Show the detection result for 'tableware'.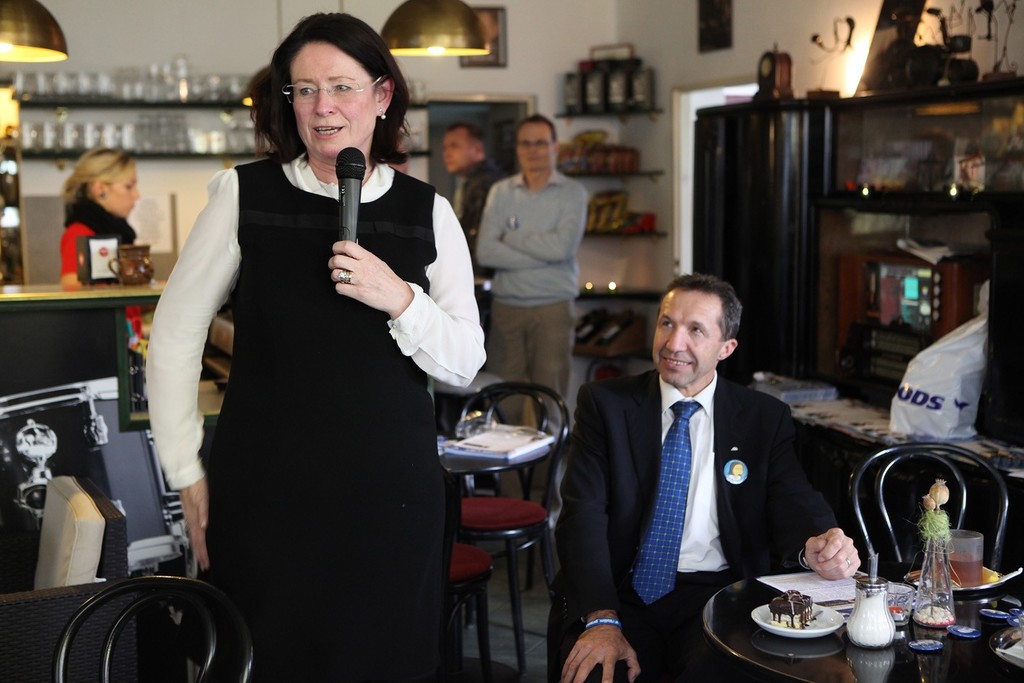
[x1=909, y1=541, x2=951, y2=632].
